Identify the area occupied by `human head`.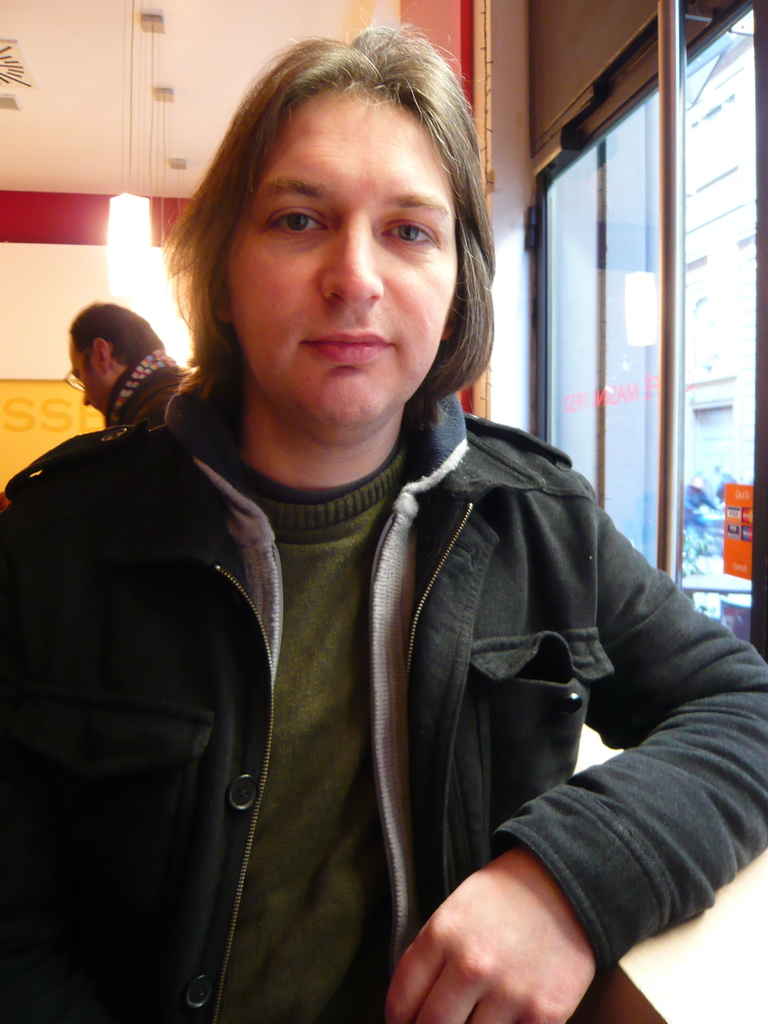
Area: detection(168, 24, 507, 409).
